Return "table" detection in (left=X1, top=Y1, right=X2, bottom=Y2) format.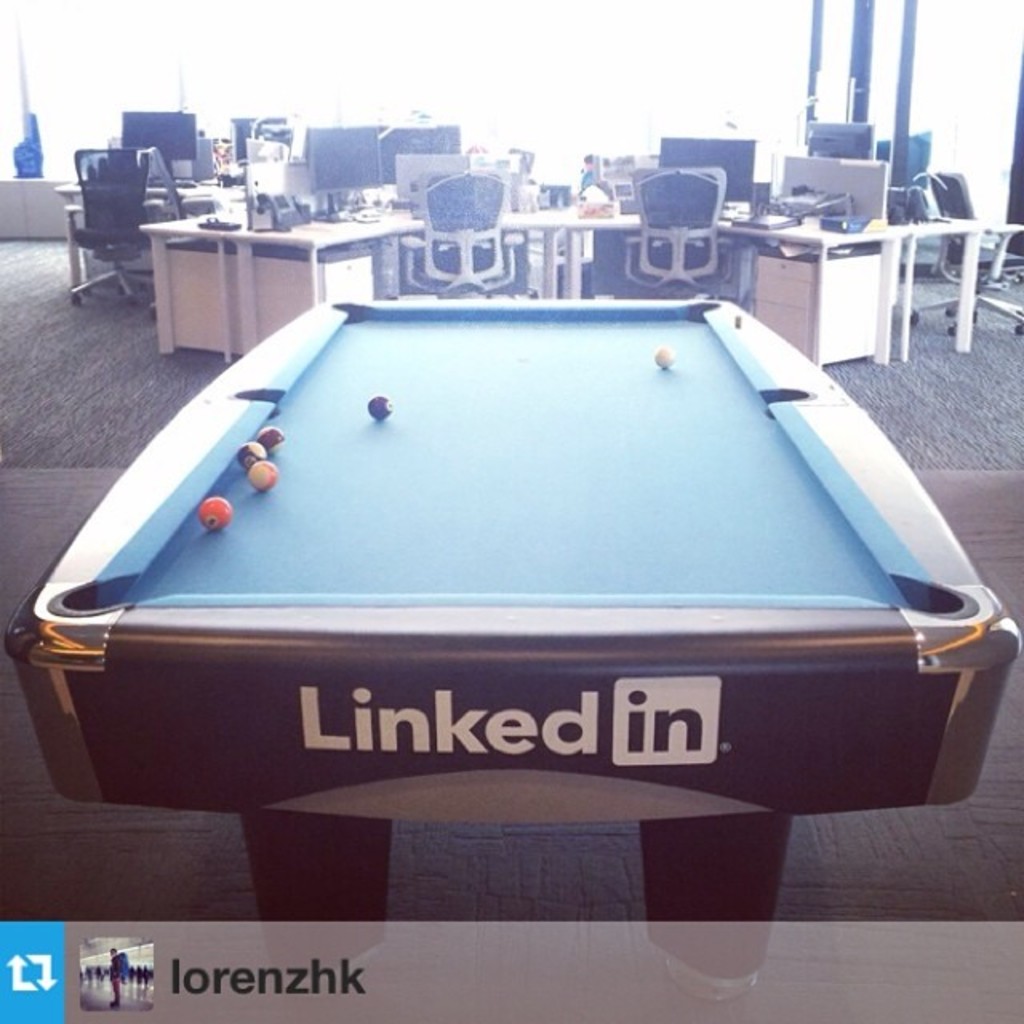
(left=141, top=198, right=419, bottom=360).
